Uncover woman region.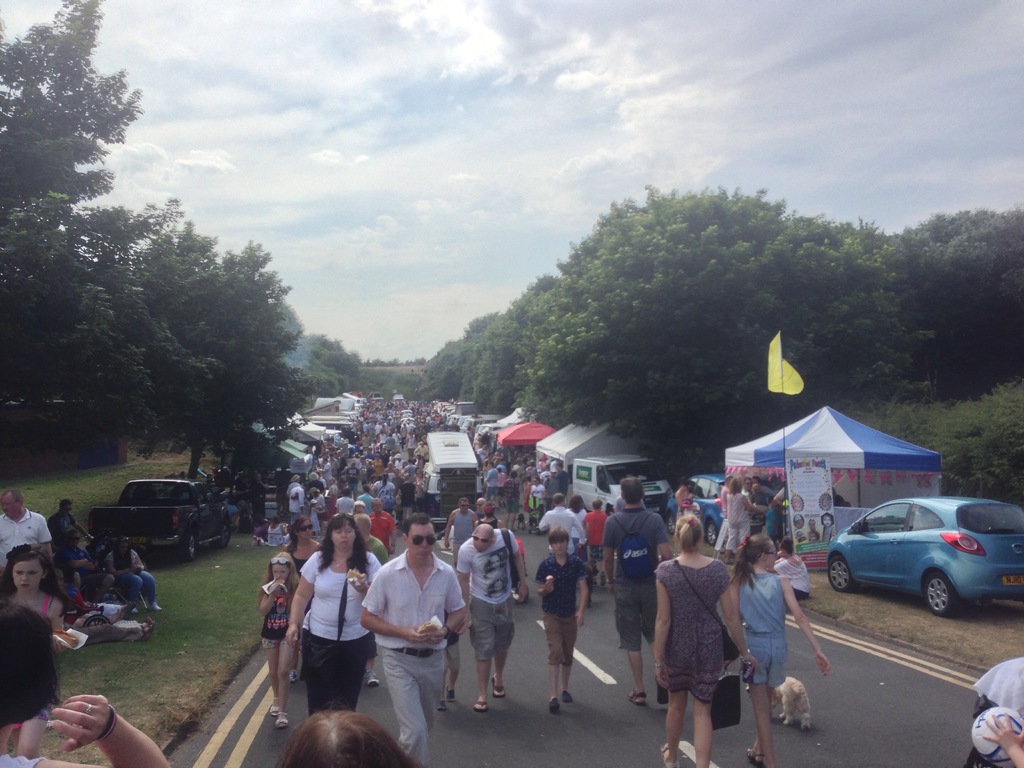
Uncovered: box=[282, 515, 321, 682].
